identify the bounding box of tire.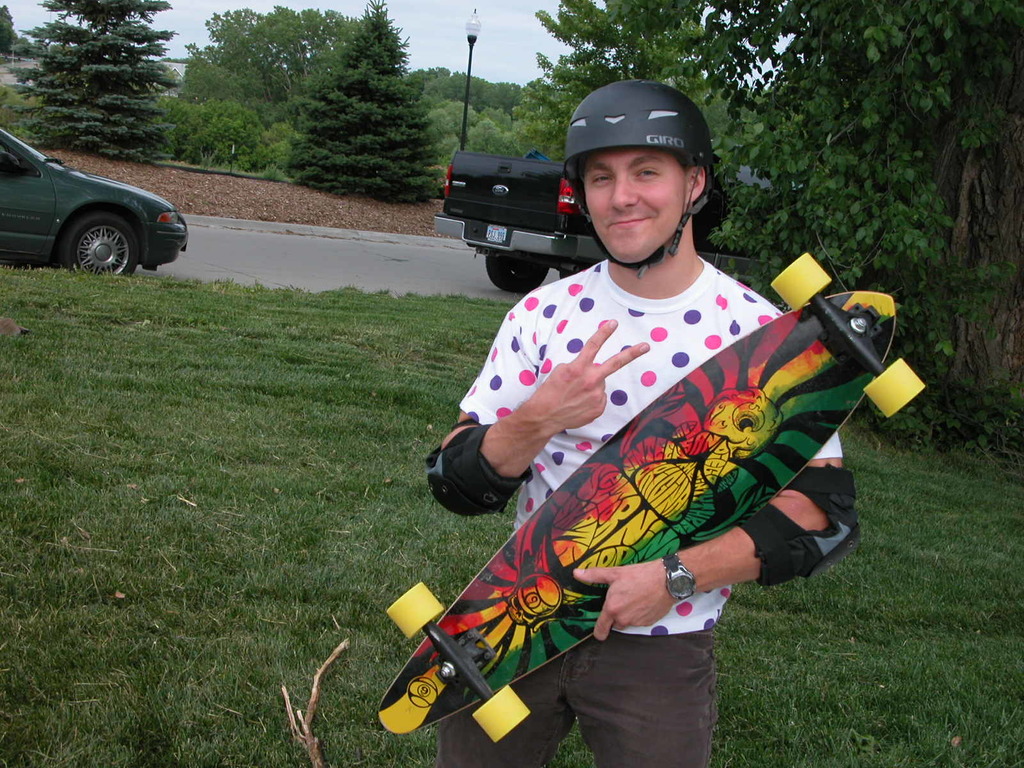
63,206,143,275.
